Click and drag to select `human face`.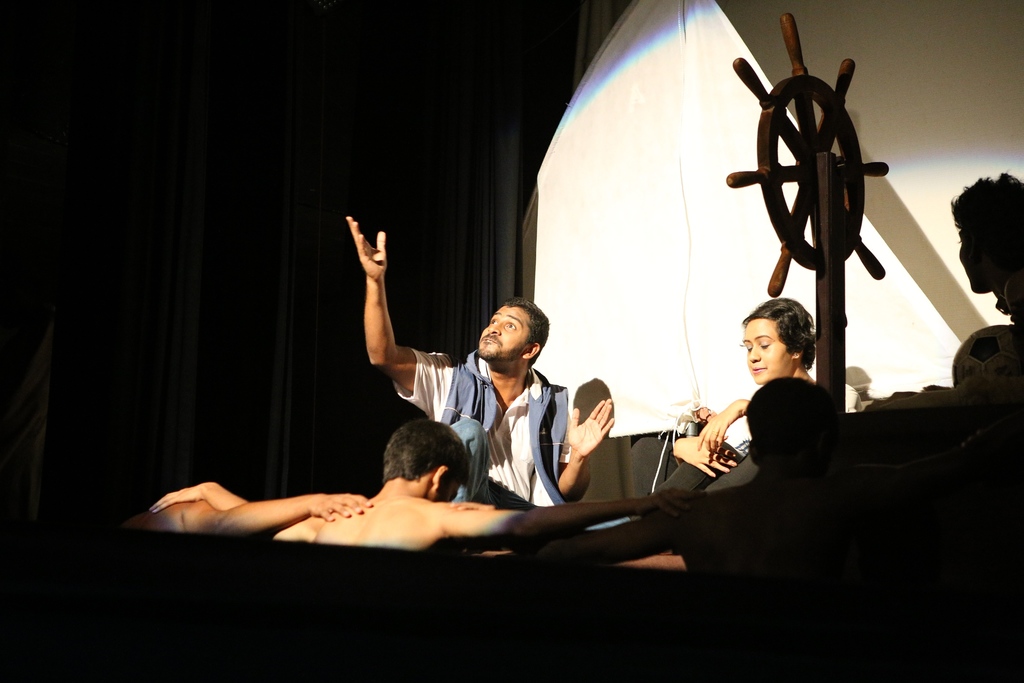
Selection: left=743, top=320, right=790, bottom=375.
